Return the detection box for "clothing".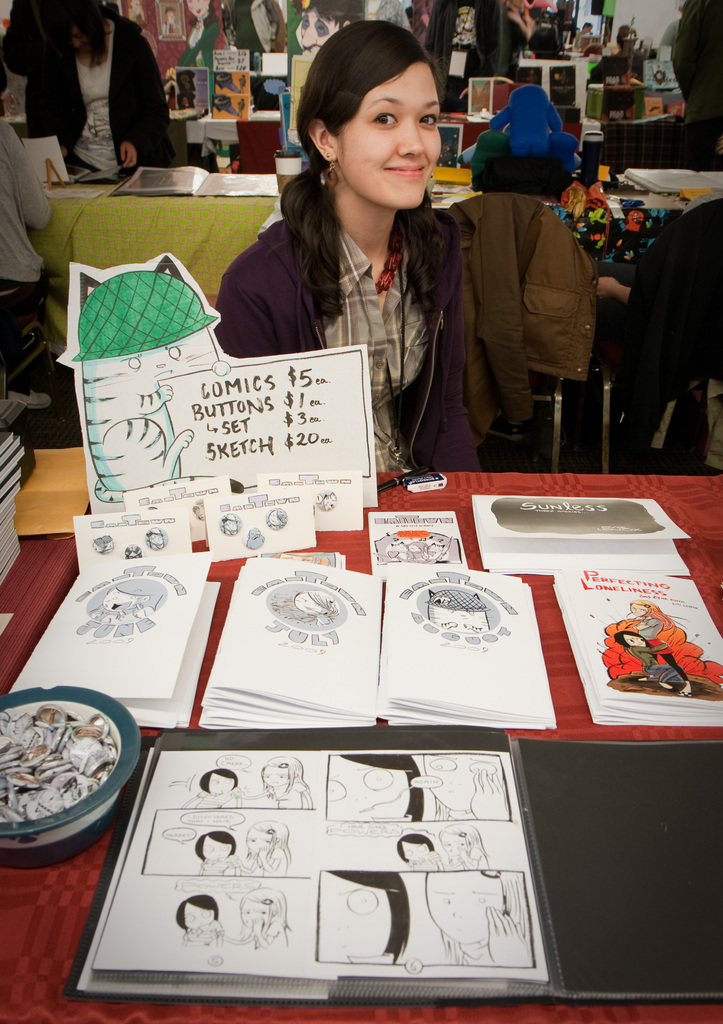
<box>236,109,509,498</box>.
